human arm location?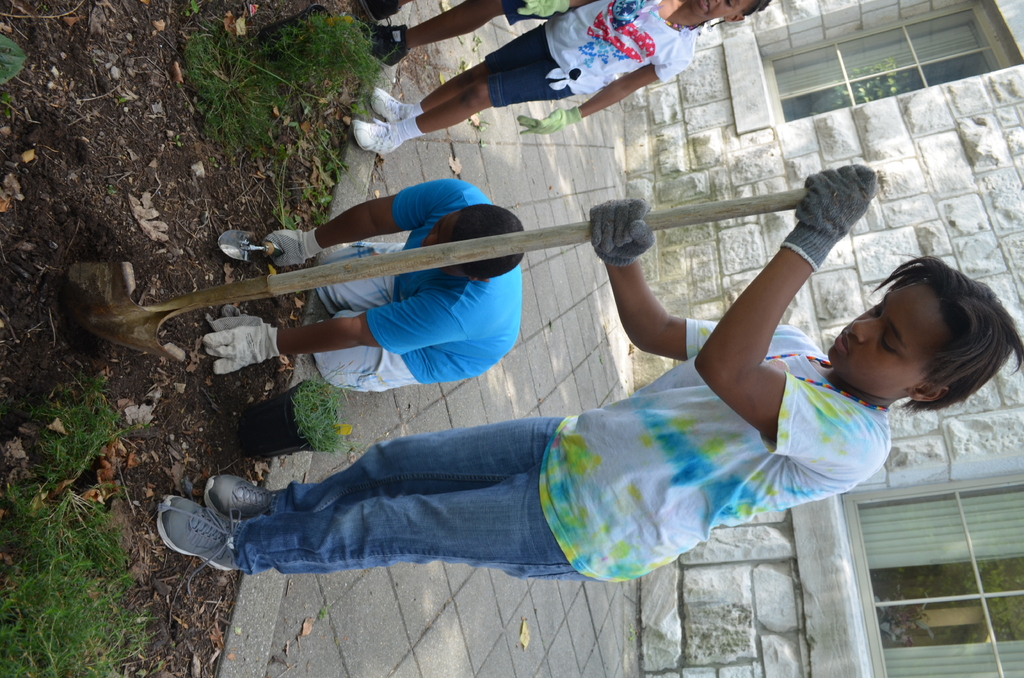
bbox(203, 307, 461, 376)
